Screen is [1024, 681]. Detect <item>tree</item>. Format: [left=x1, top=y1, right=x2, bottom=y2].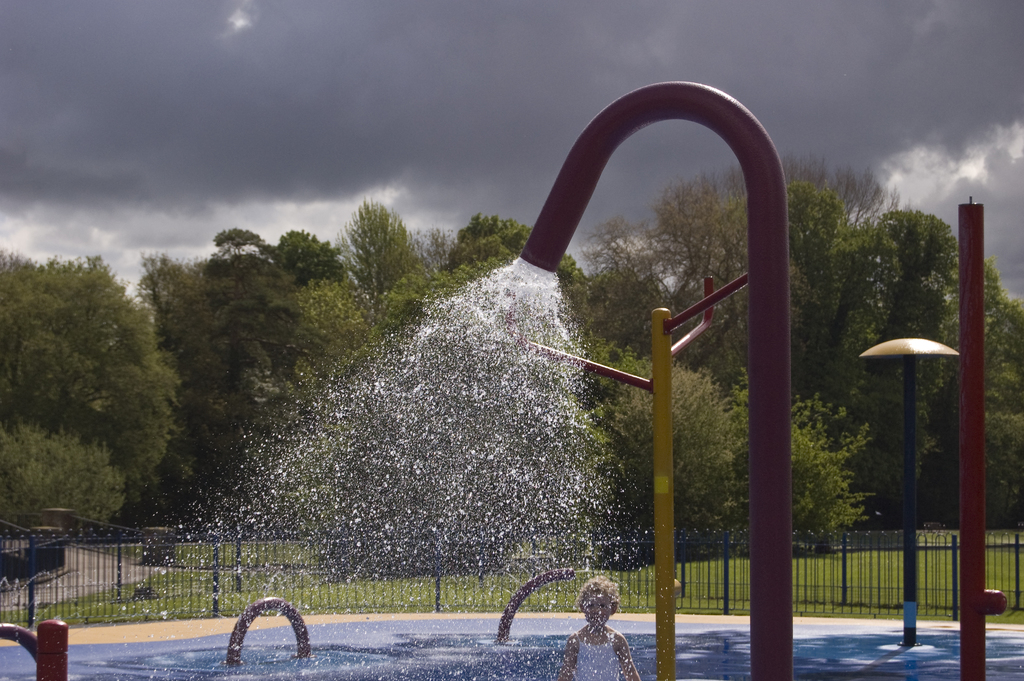
[left=269, top=225, right=349, bottom=281].
